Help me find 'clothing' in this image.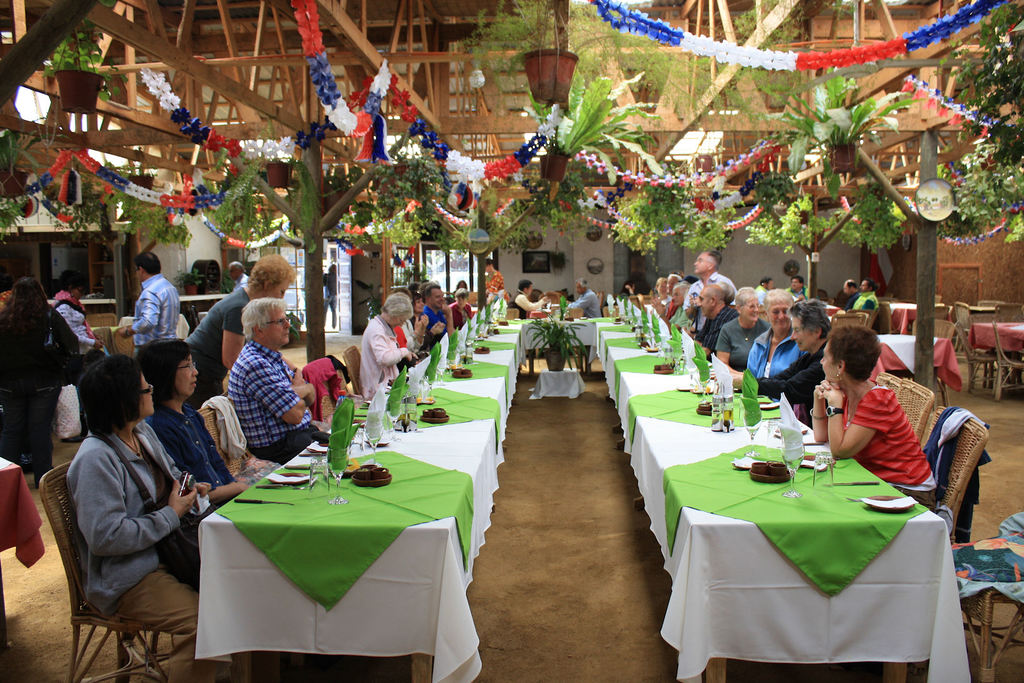
Found it: select_region(148, 402, 239, 519).
